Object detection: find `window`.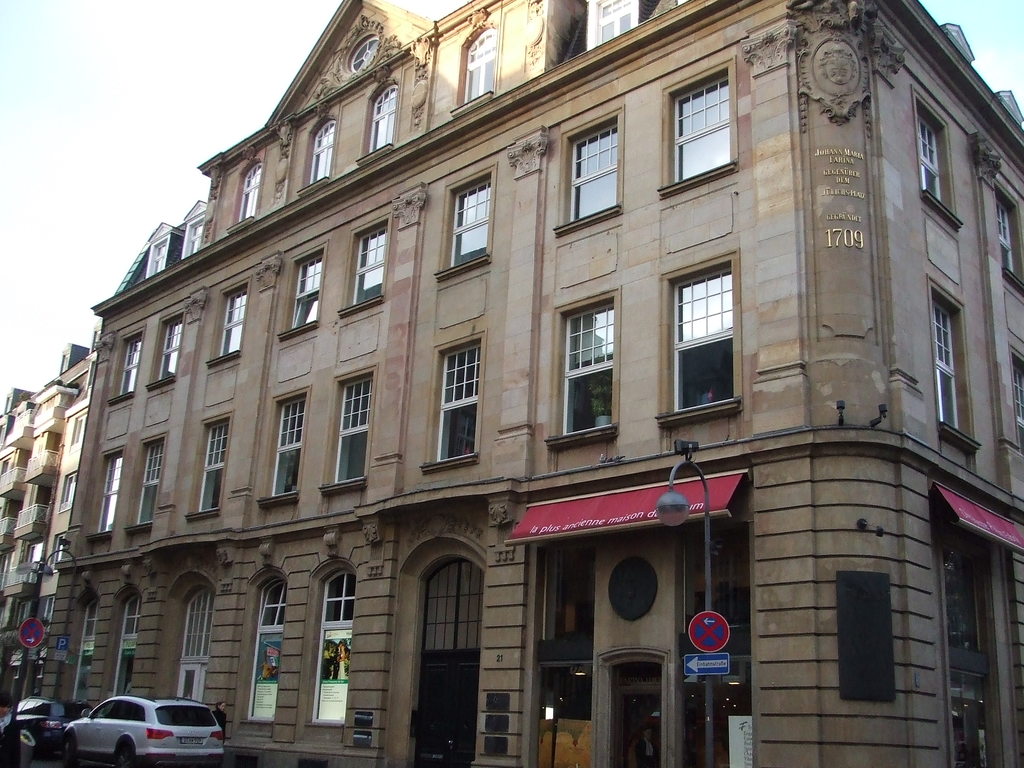
rect(244, 166, 262, 212).
